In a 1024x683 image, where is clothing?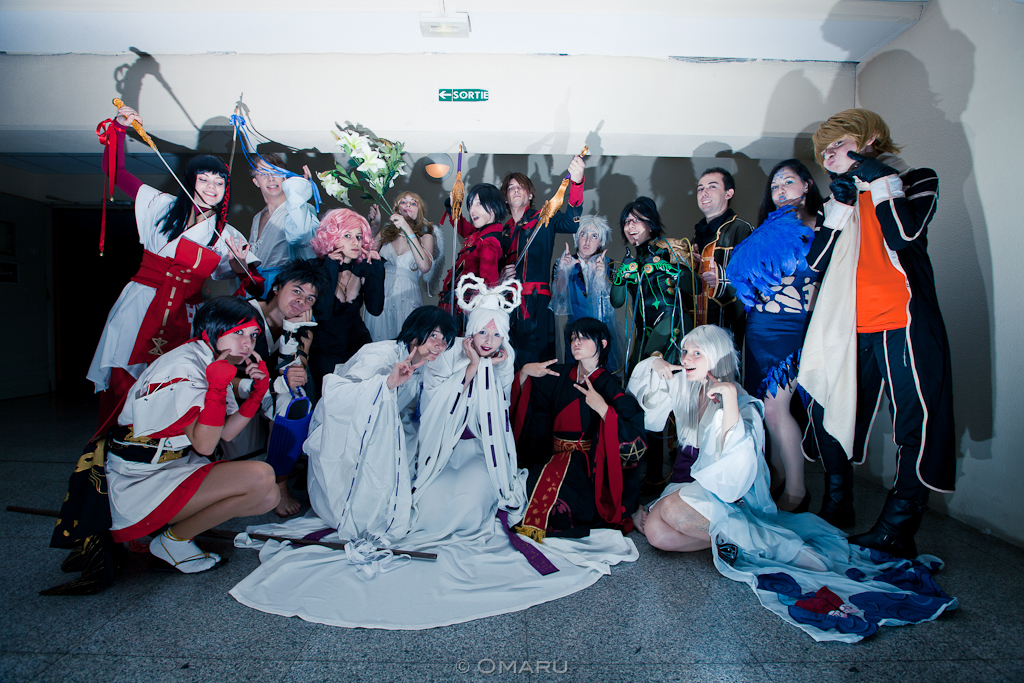
left=288, top=248, right=386, bottom=398.
